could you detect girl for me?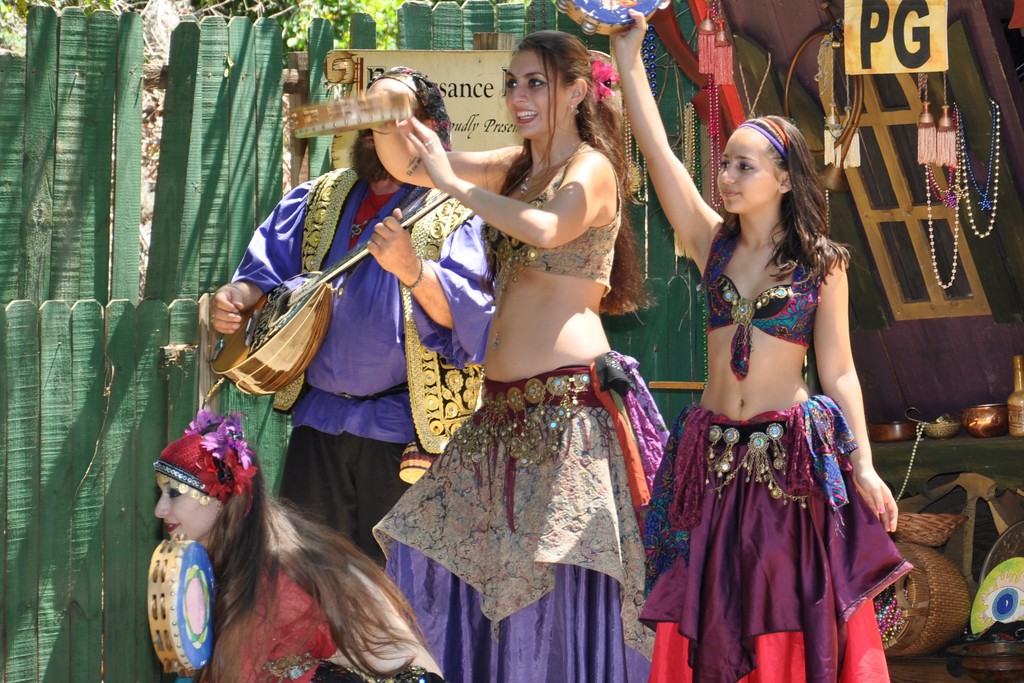
Detection result: locate(146, 410, 440, 682).
